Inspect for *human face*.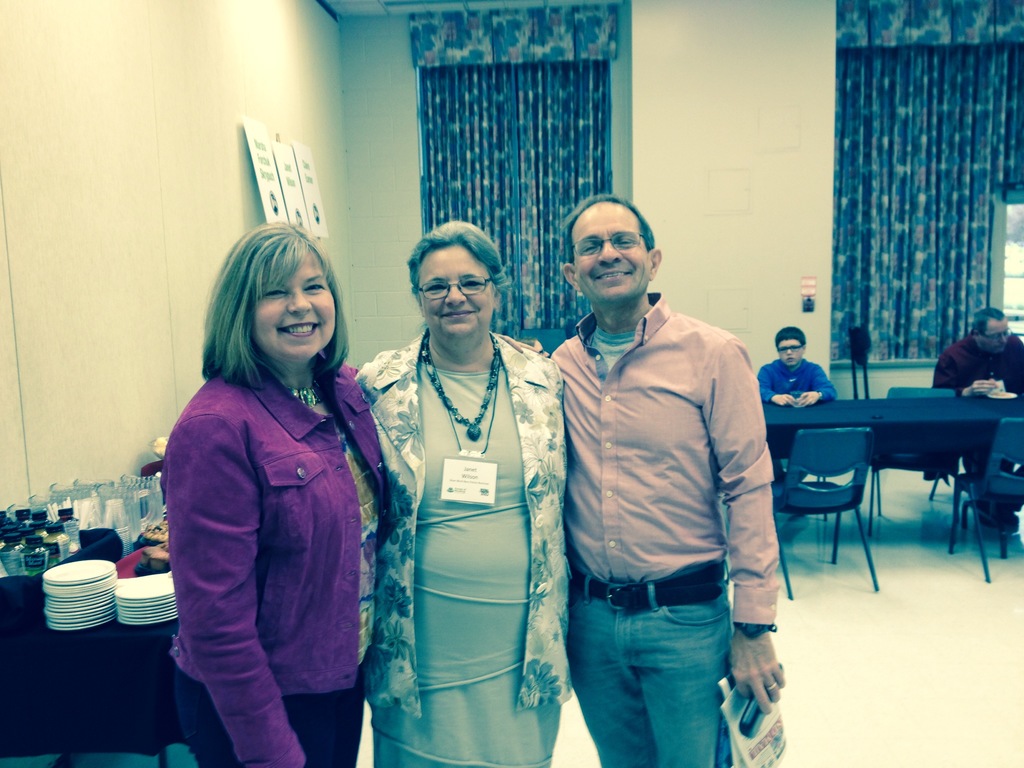
Inspection: left=981, top=316, right=1012, bottom=353.
